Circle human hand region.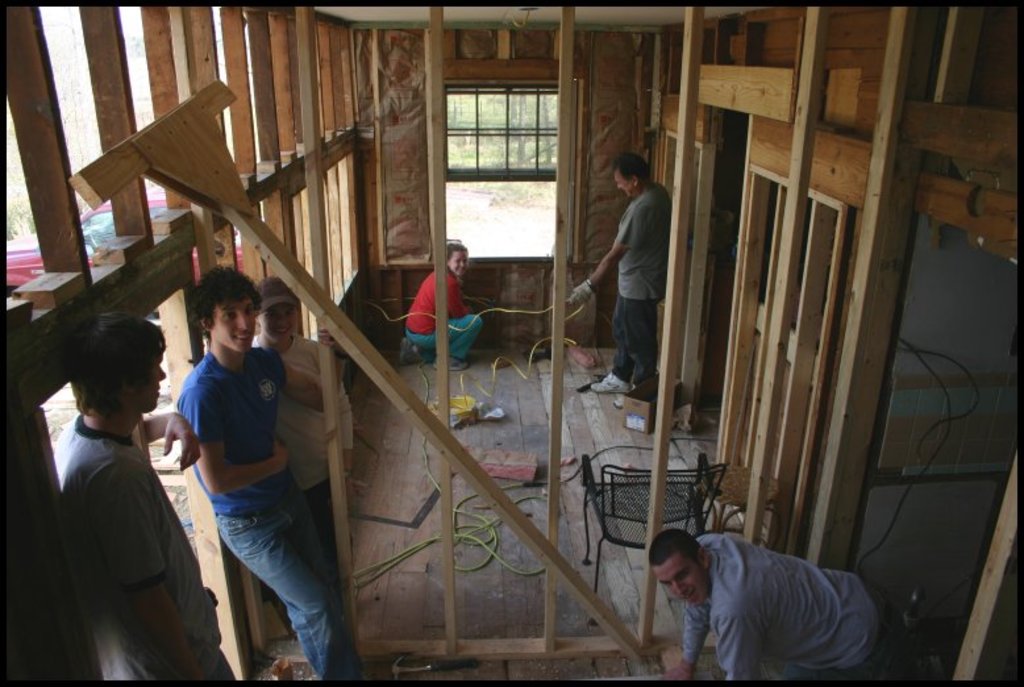
Region: l=569, t=276, r=594, b=308.
